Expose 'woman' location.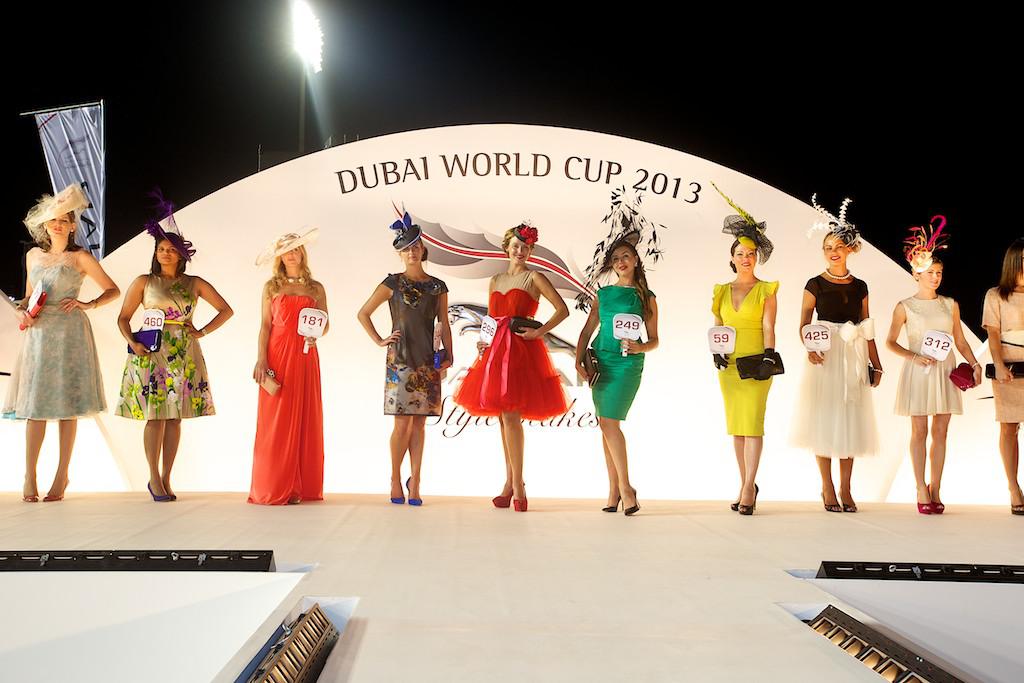
Exposed at 788, 190, 883, 509.
